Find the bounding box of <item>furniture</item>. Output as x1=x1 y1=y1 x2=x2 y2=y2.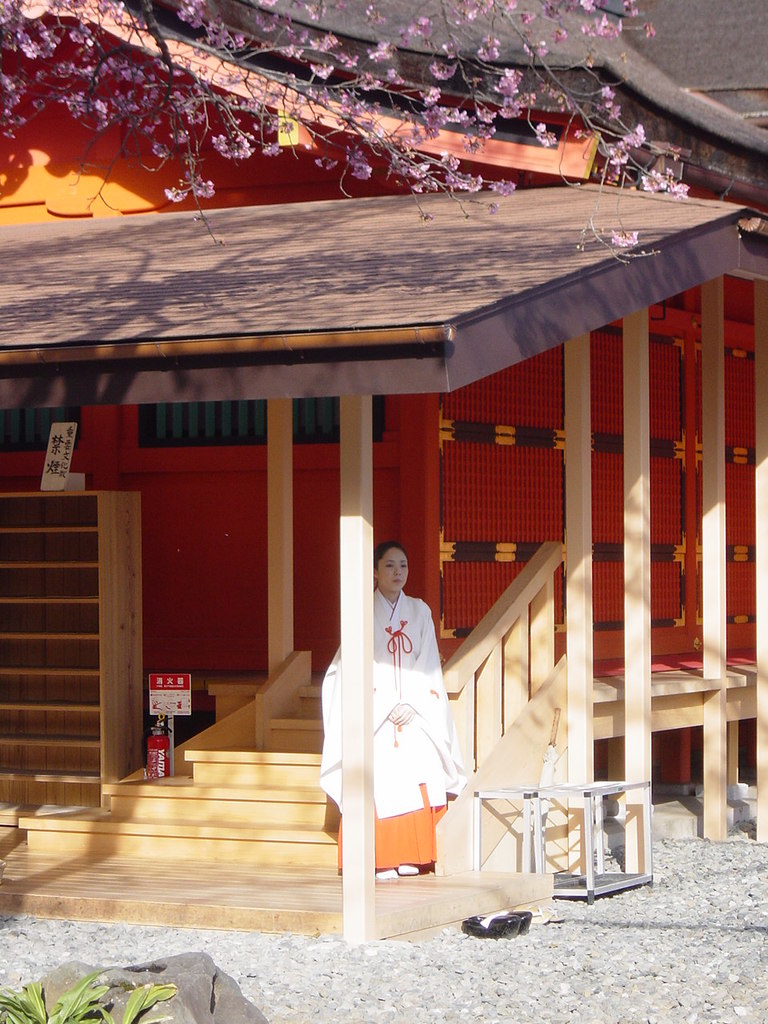
x1=473 y1=782 x2=541 y2=872.
